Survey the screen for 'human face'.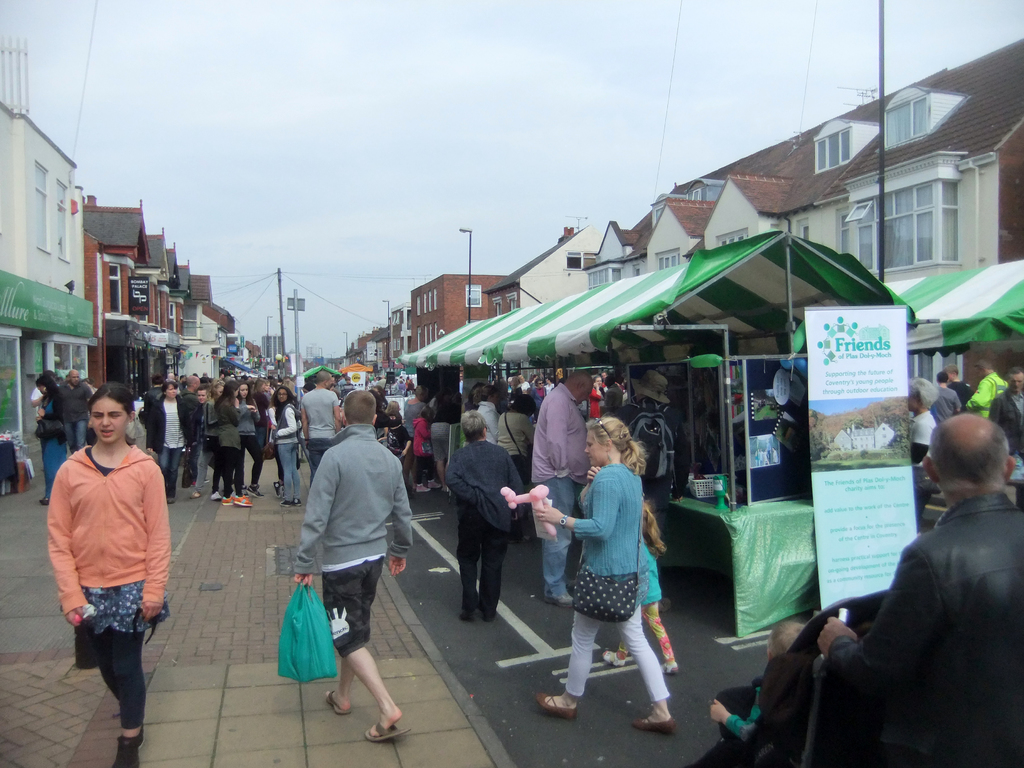
Survey found: box(197, 390, 207, 403).
